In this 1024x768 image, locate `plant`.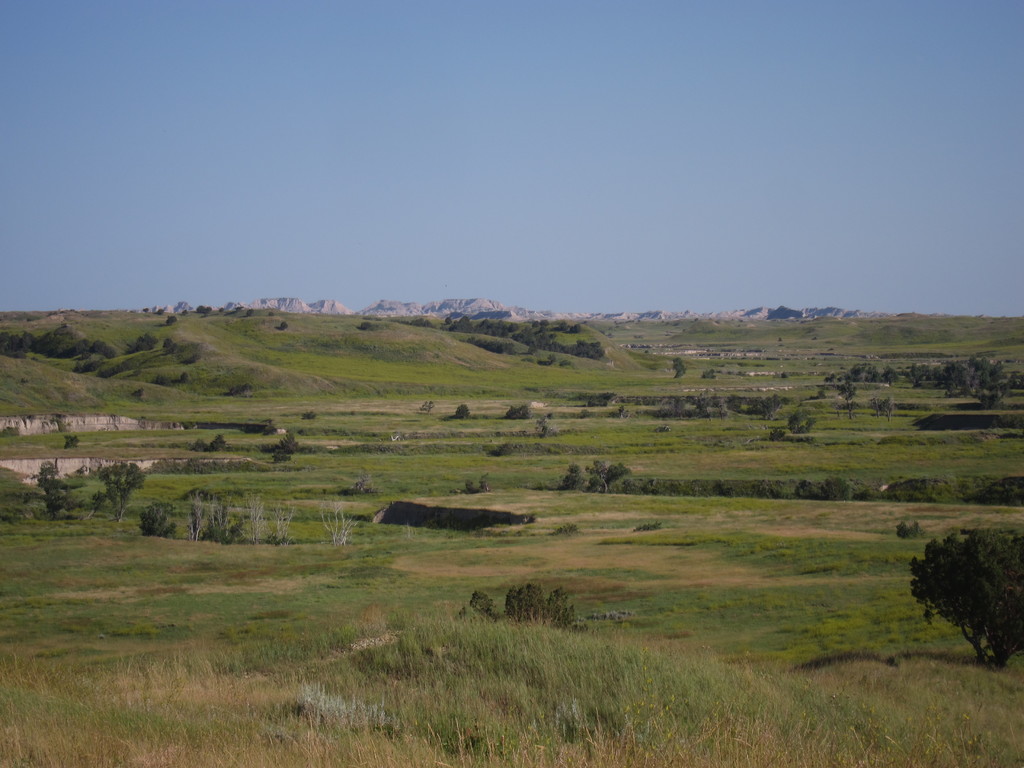
Bounding box: {"left": 245, "top": 493, "right": 265, "bottom": 545}.
